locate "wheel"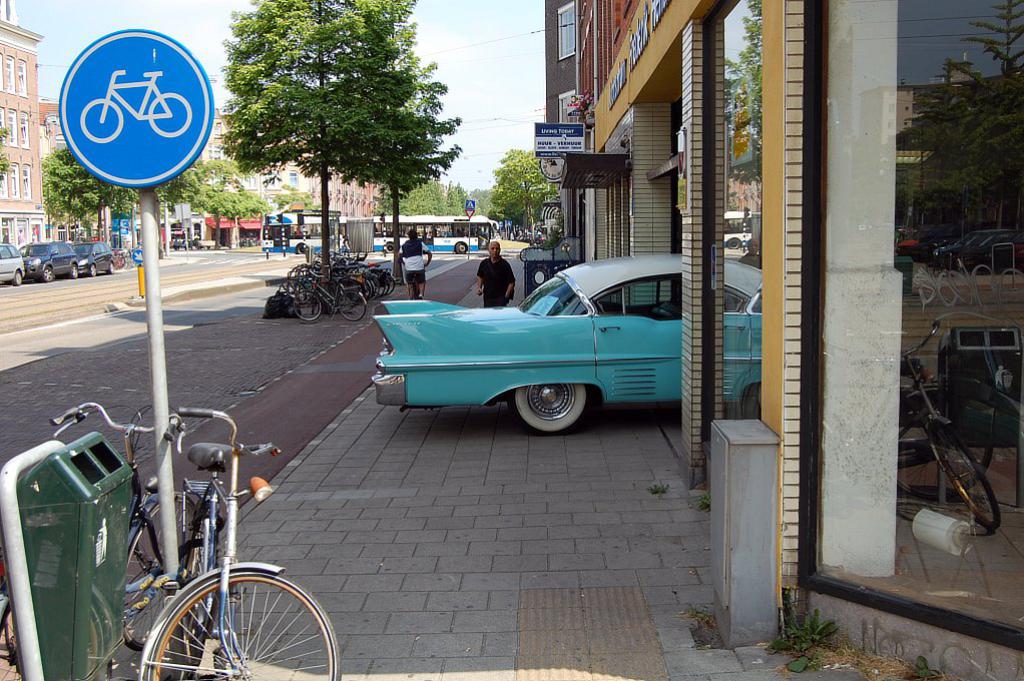
<region>14, 270, 19, 286</region>
